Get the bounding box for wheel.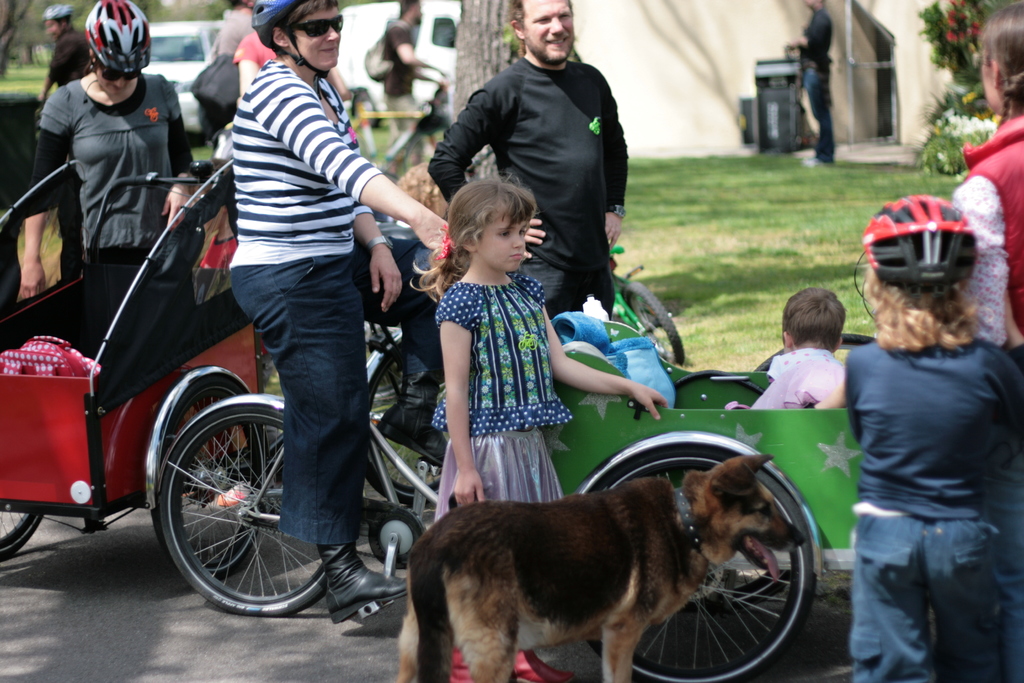
581, 432, 817, 682.
